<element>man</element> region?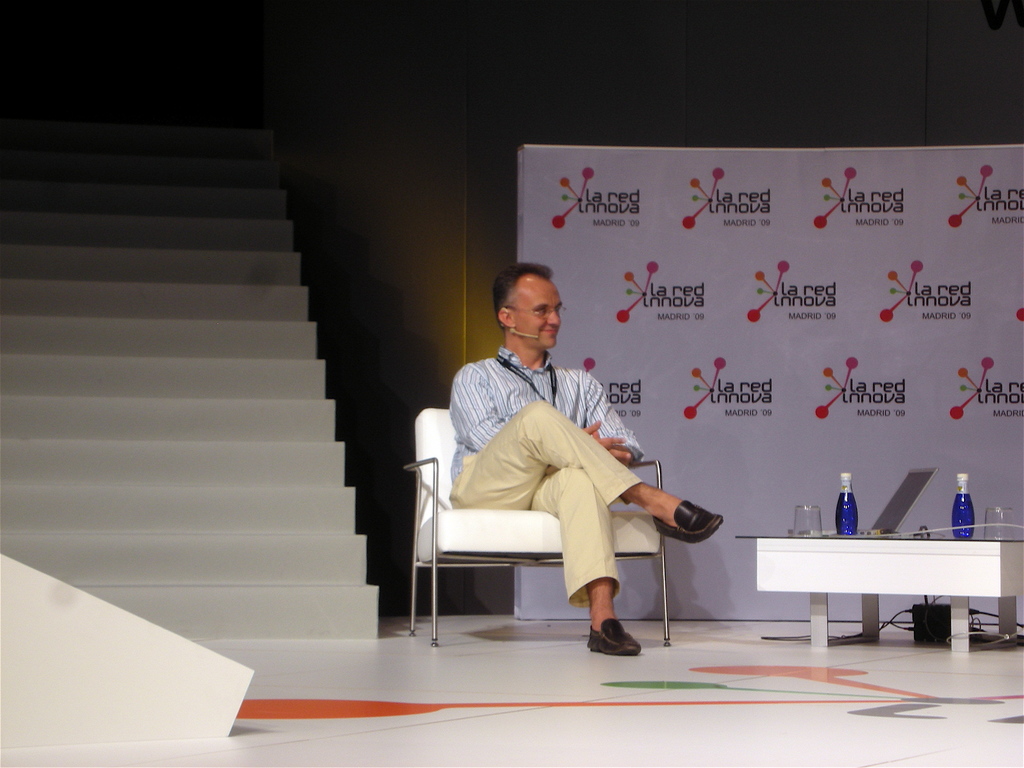
{"left": 435, "top": 285, "right": 694, "bottom": 668}
